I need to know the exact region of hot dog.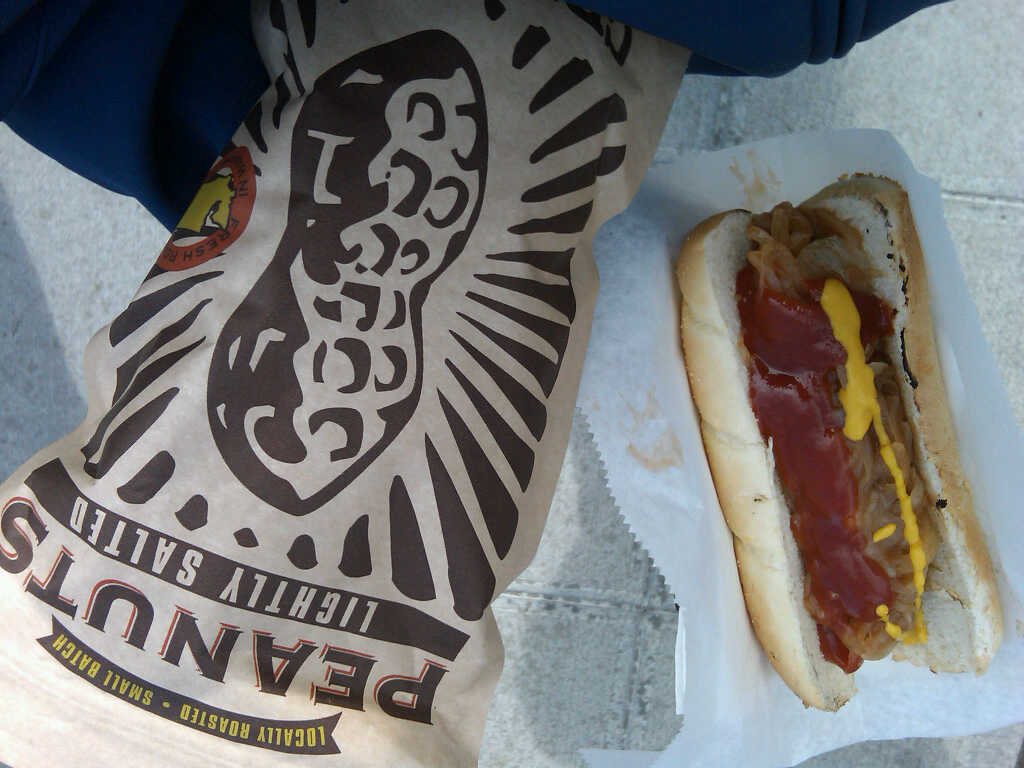
Region: l=666, t=172, r=1006, b=718.
